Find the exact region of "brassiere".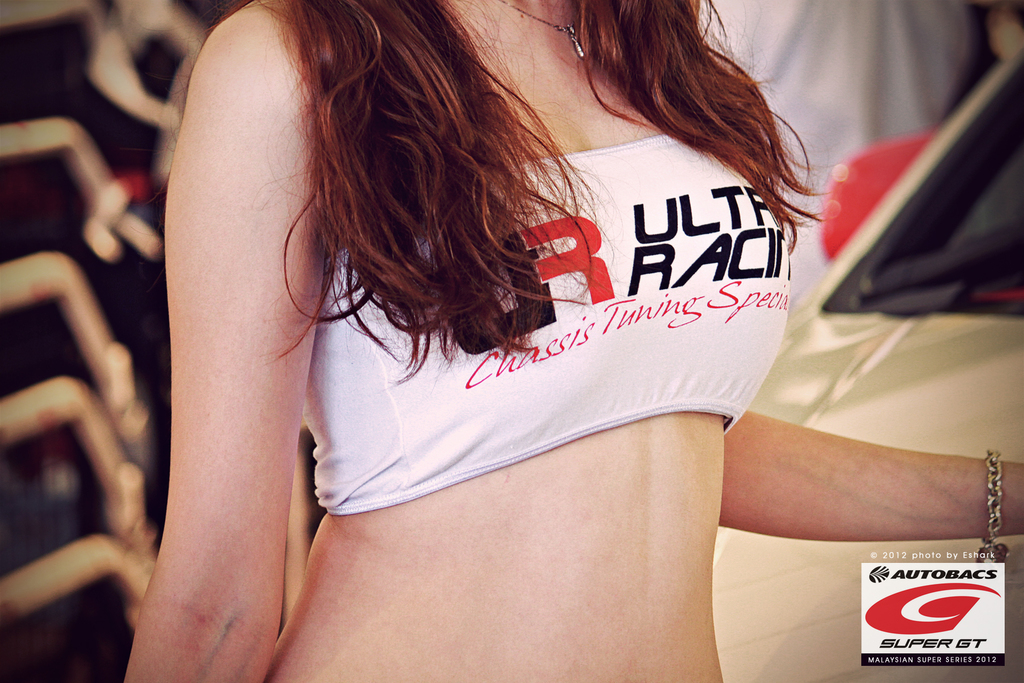
Exact region: 301,128,790,522.
